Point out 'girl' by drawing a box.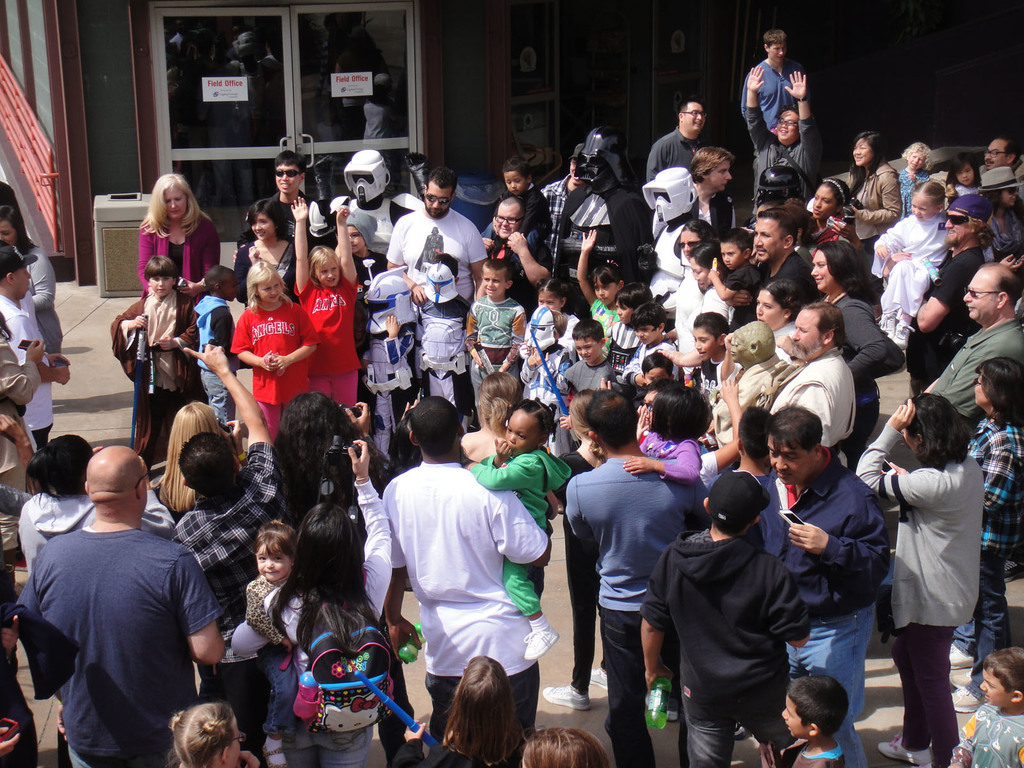
box=[291, 196, 362, 407].
